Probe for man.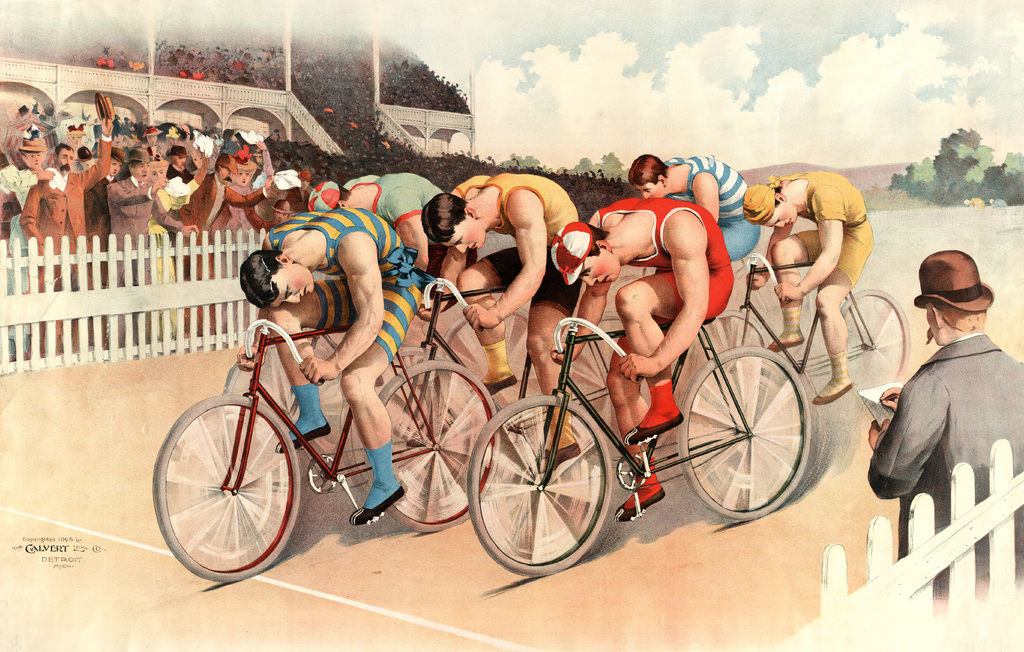
Probe result: box(236, 211, 425, 520).
